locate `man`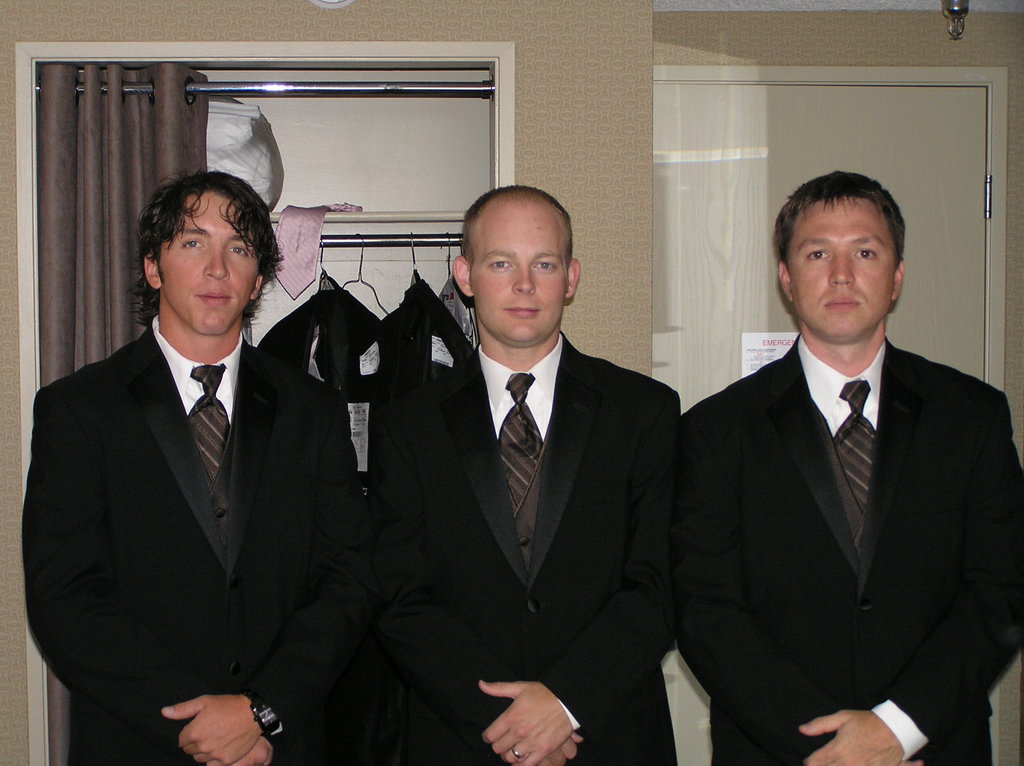
19:166:364:765
